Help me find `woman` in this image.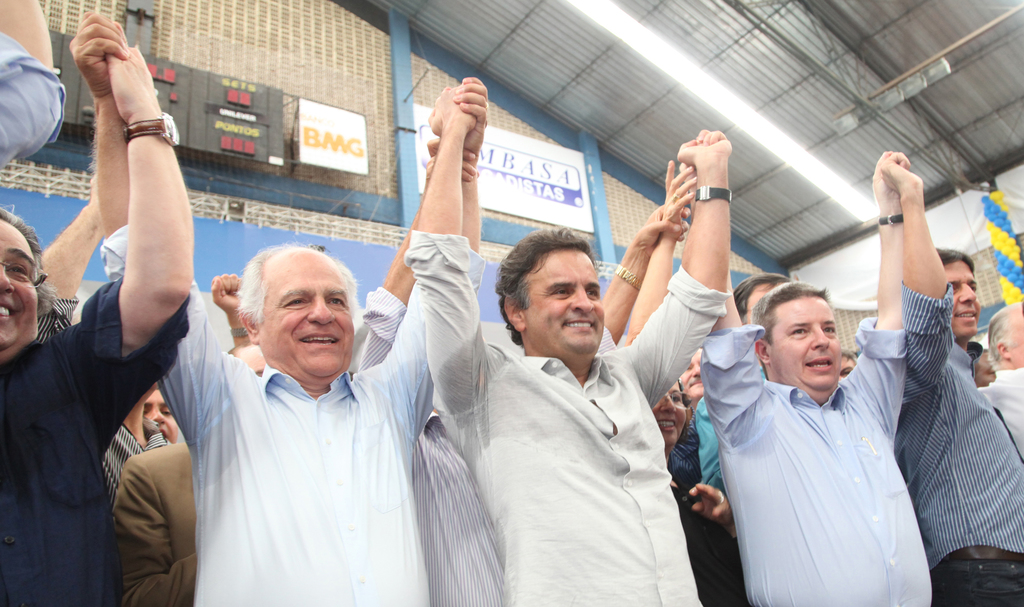
Found it: {"left": 650, "top": 378, "right": 753, "bottom": 606}.
